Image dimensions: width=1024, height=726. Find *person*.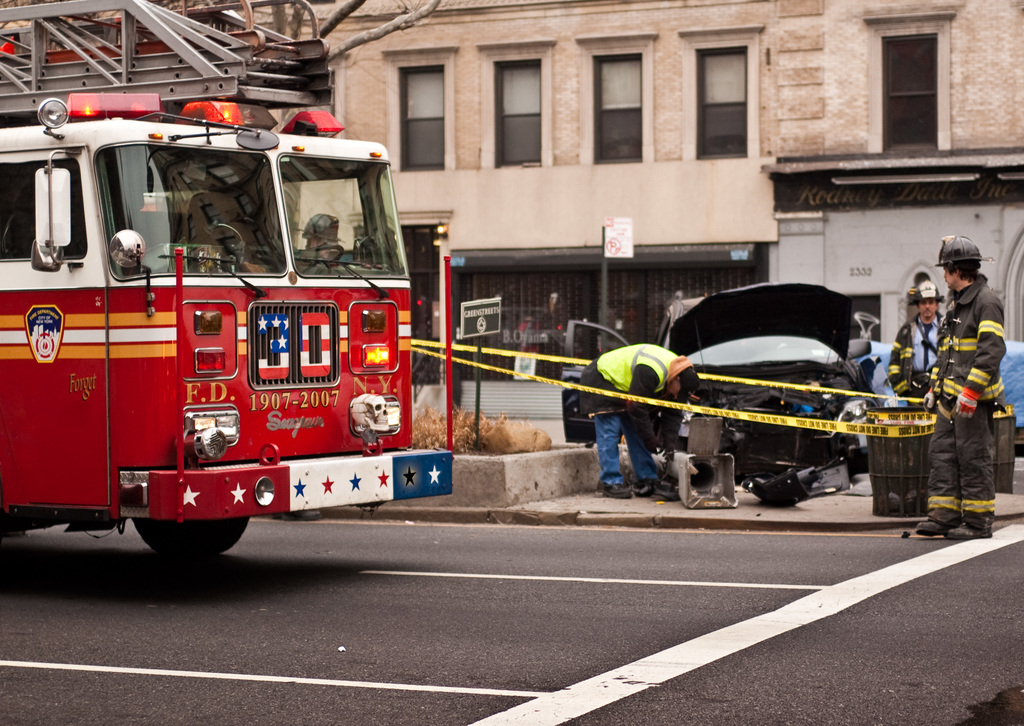
rect(915, 234, 1003, 549).
